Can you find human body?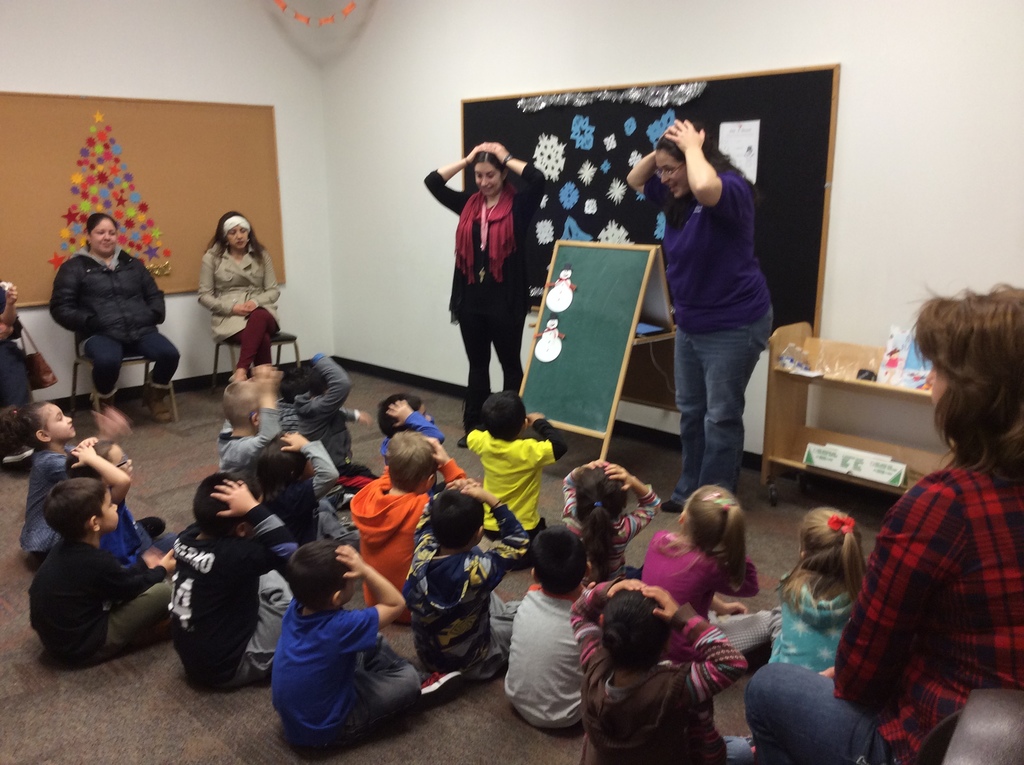
Yes, bounding box: rect(0, 279, 33, 463).
